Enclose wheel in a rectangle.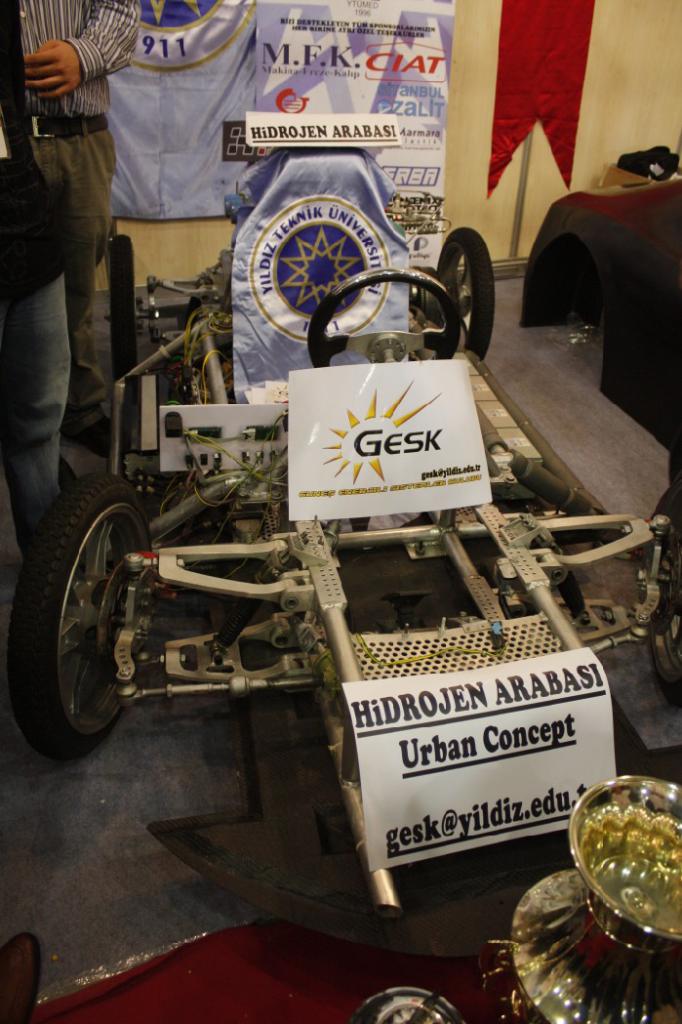
bbox(20, 464, 154, 760).
